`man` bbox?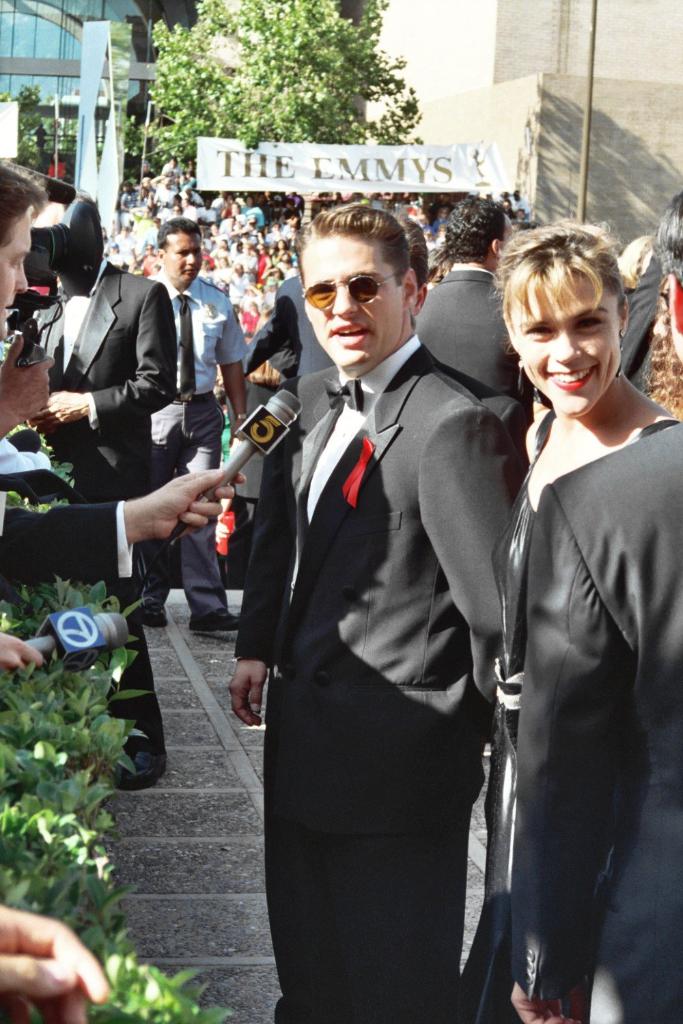
<region>418, 200, 529, 410</region>
